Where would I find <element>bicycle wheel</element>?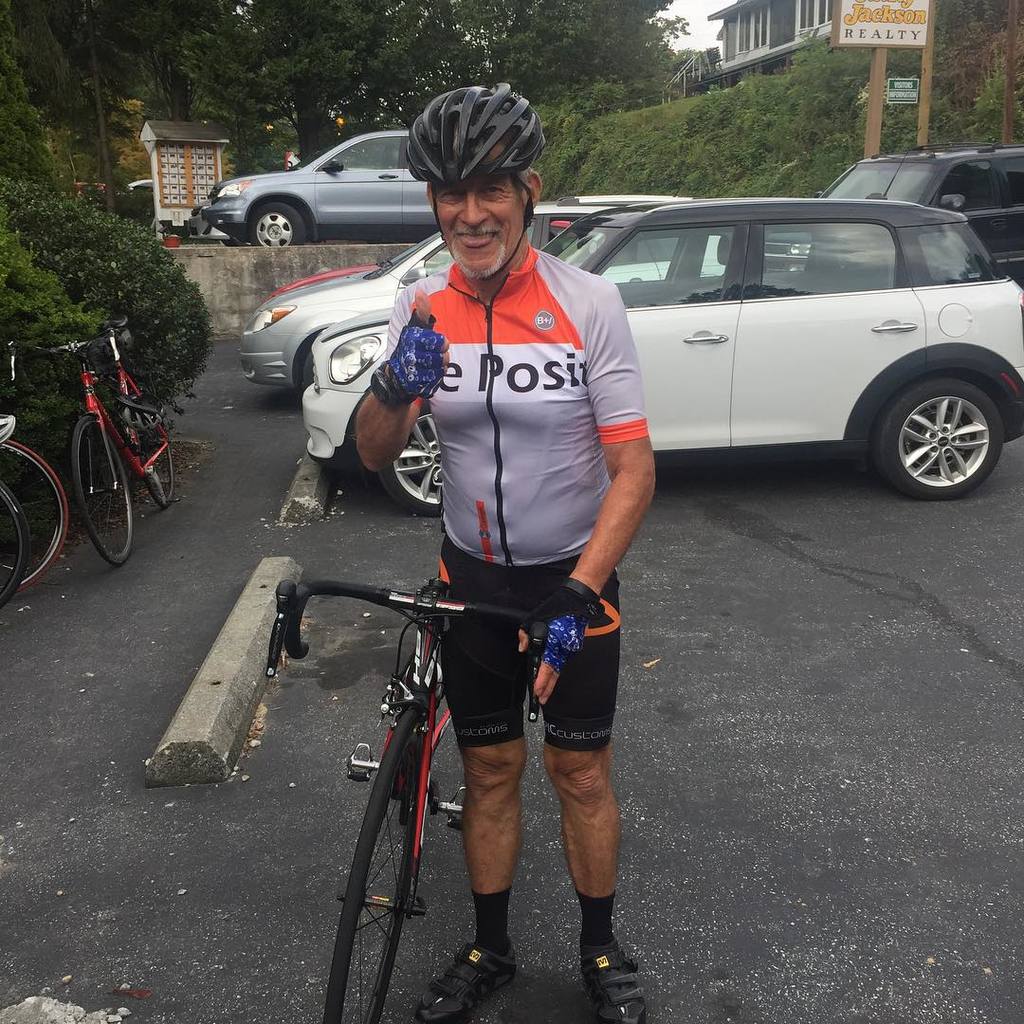
At {"x1": 0, "y1": 441, "x2": 78, "y2": 590}.
